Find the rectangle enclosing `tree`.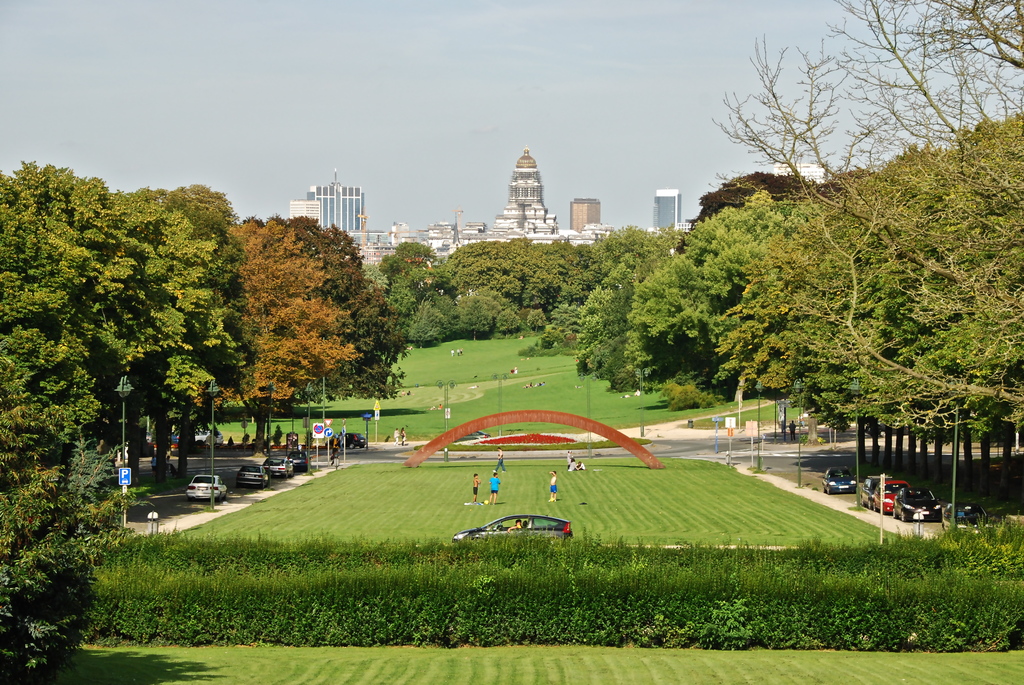
l=0, t=168, r=92, b=651.
